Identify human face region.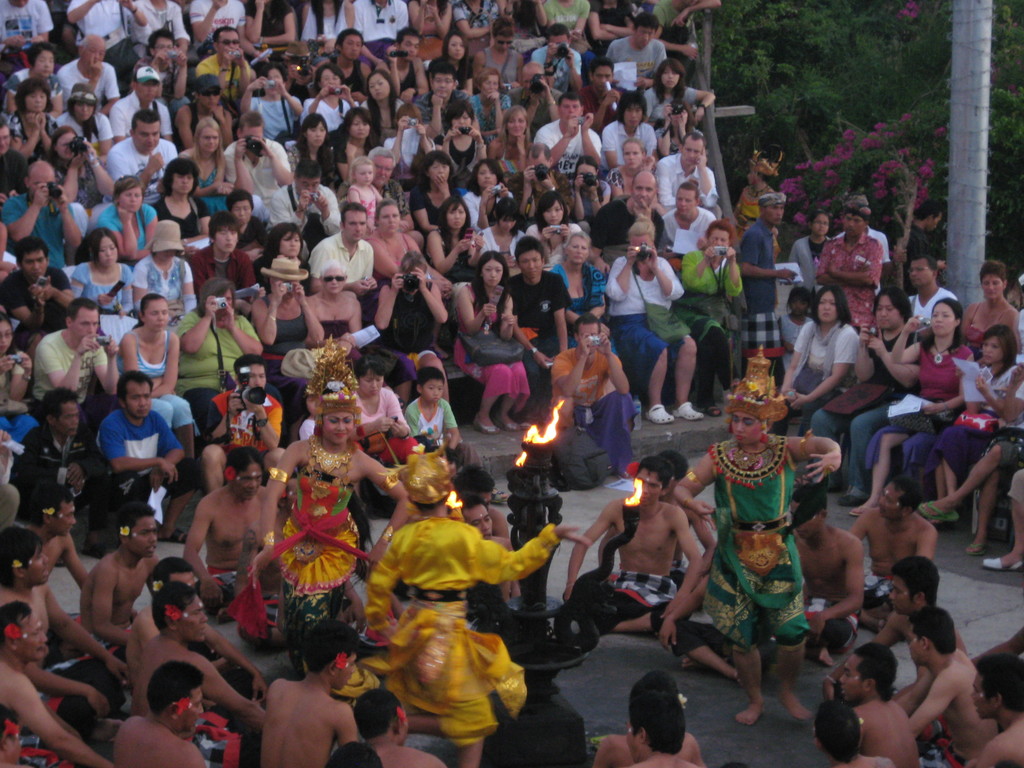
Region: (x1=481, y1=257, x2=503, y2=286).
